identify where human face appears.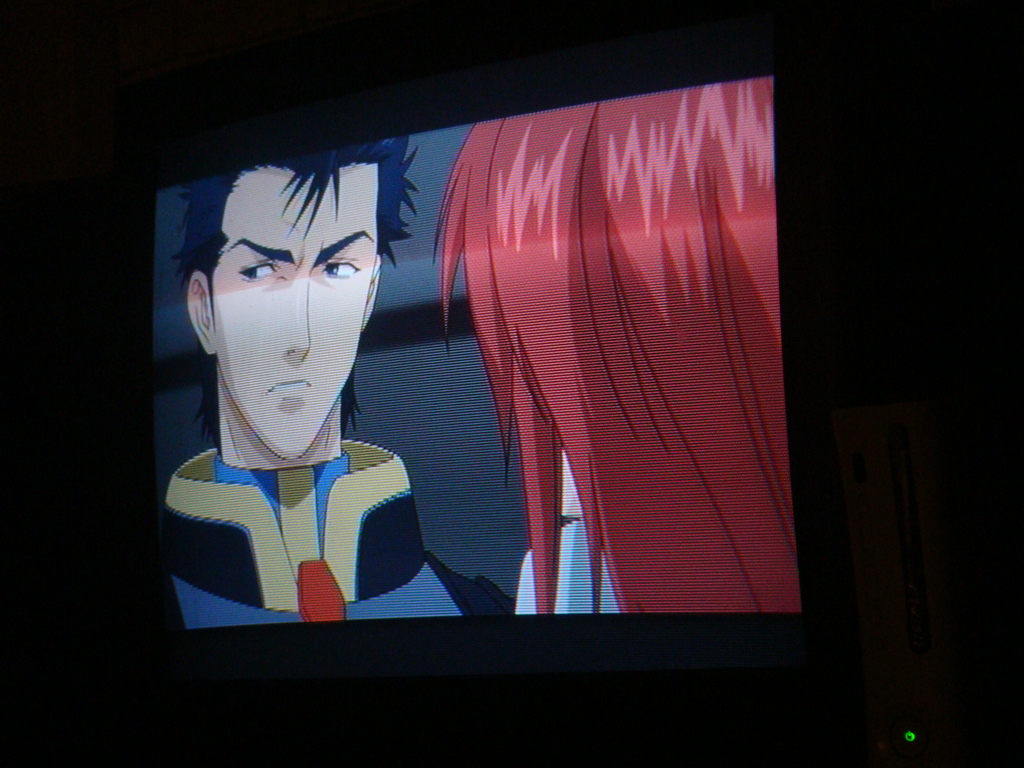
Appears at [213,163,379,464].
